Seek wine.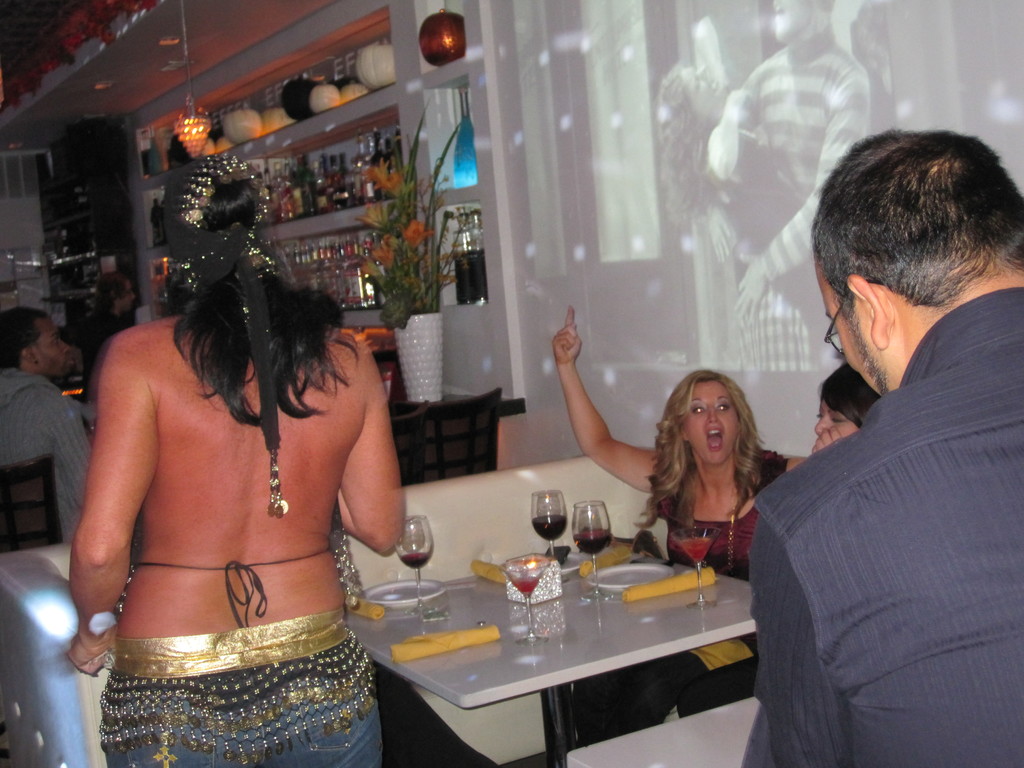
574 529 610 552.
